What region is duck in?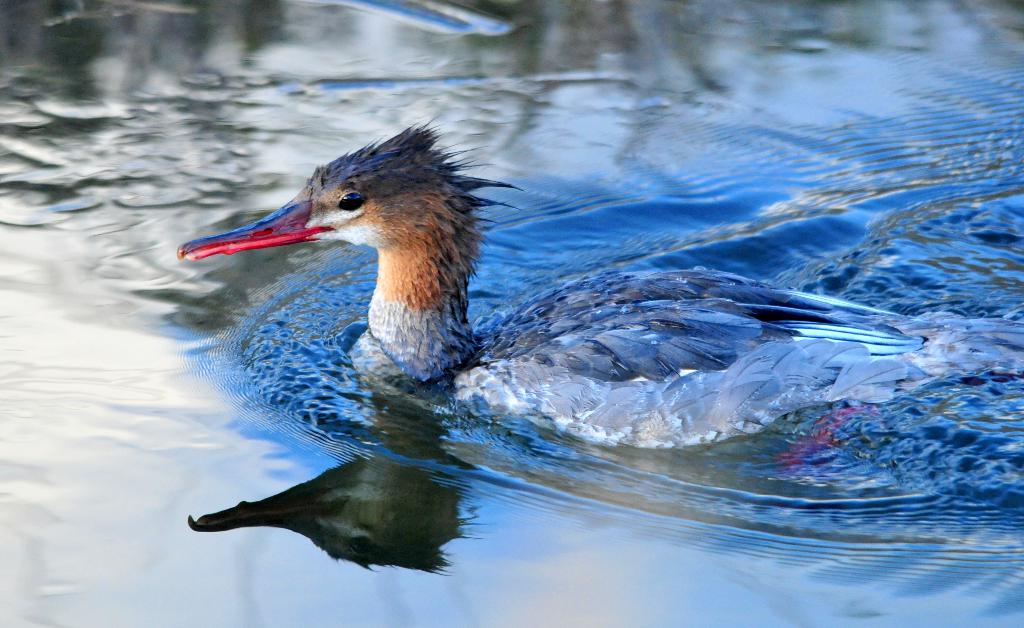
<bbox>195, 122, 962, 488</bbox>.
